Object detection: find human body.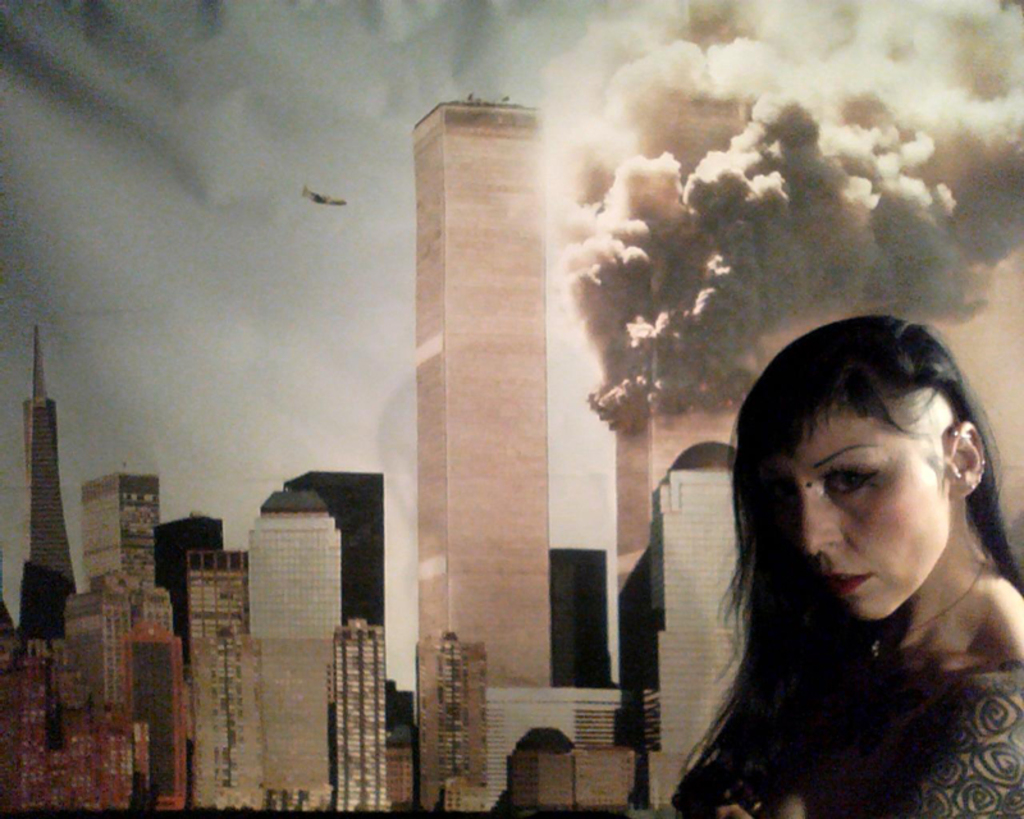
<region>641, 358, 1015, 806</region>.
